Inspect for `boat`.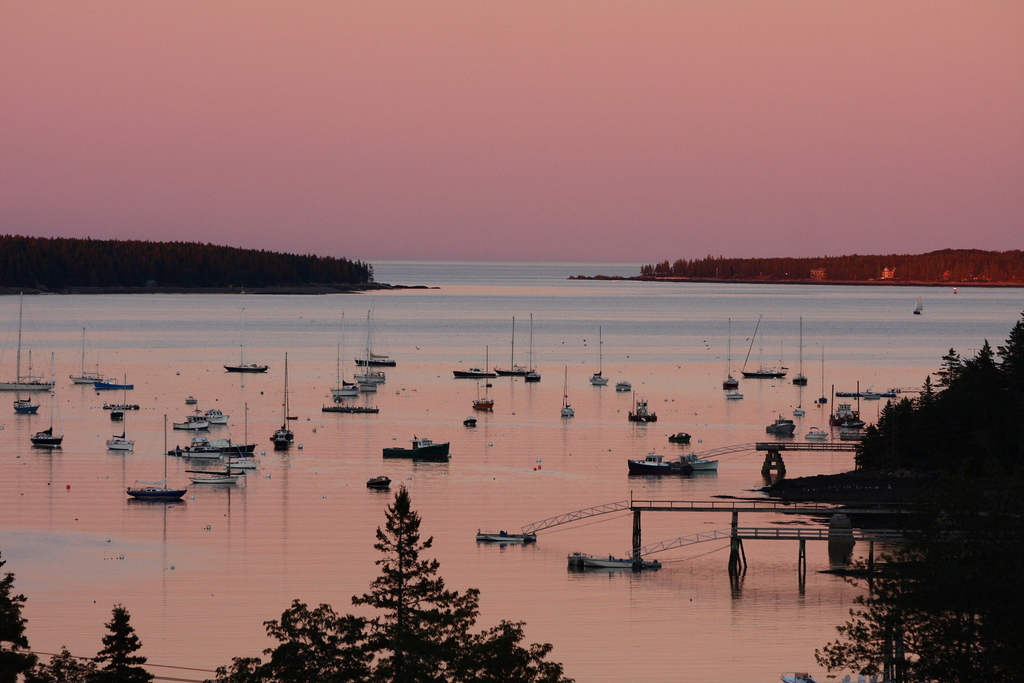
Inspection: select_region(272, 350, 296, 446).
